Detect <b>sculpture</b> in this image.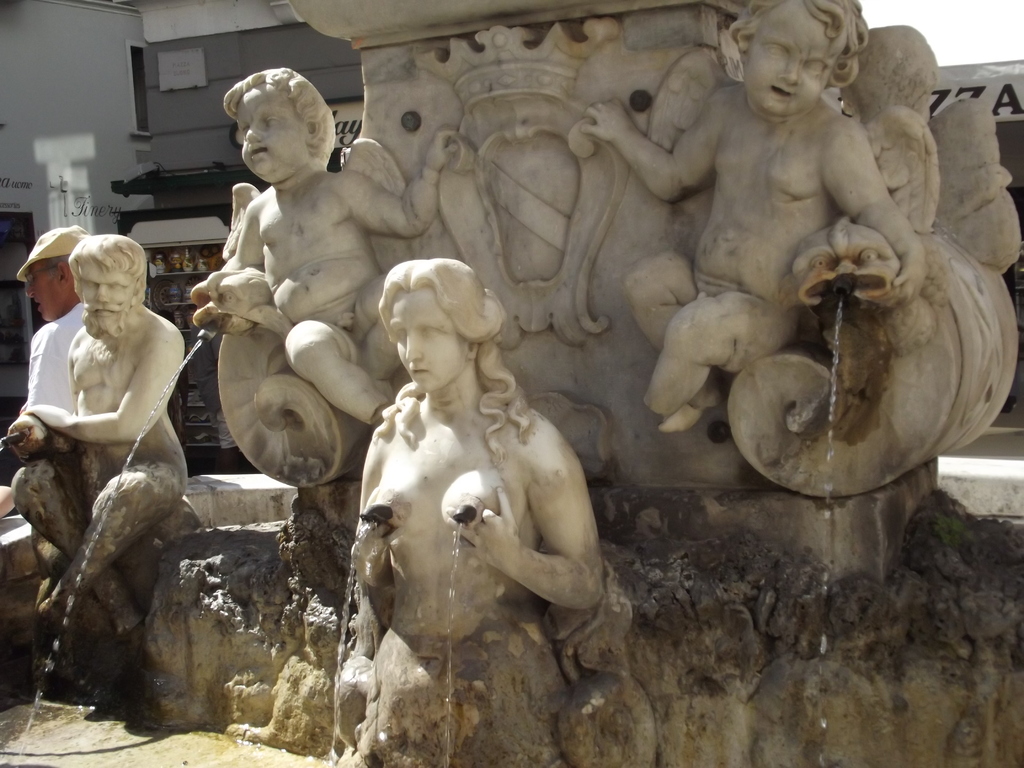
Detection: Rect(0, 225, 199, 646).
